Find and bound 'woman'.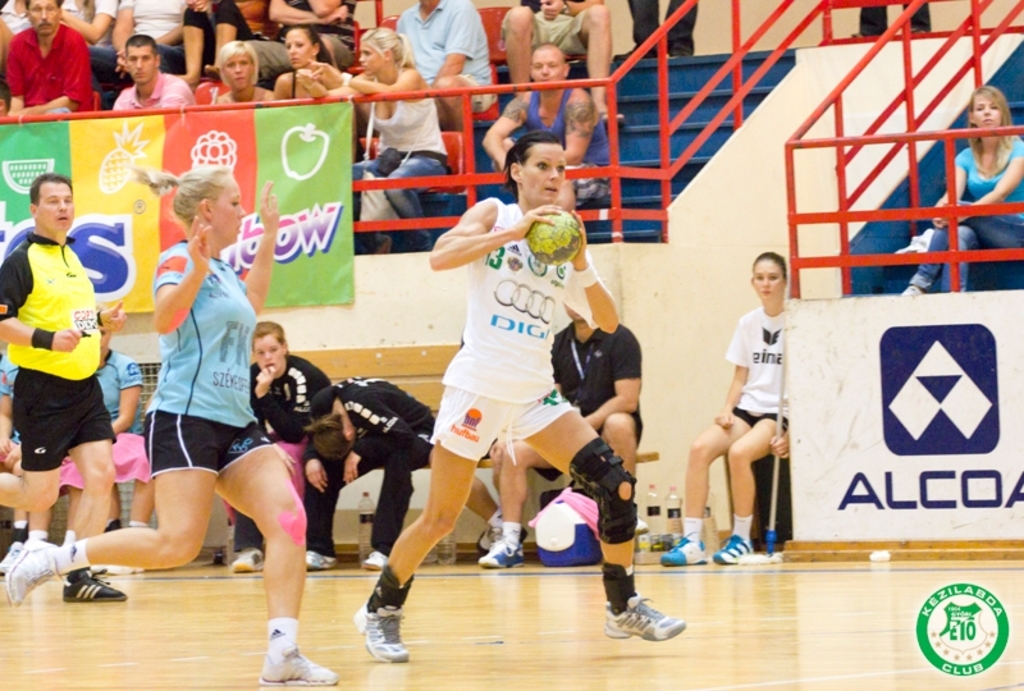
Bound: bbox=[696, 247, 812, 573].
